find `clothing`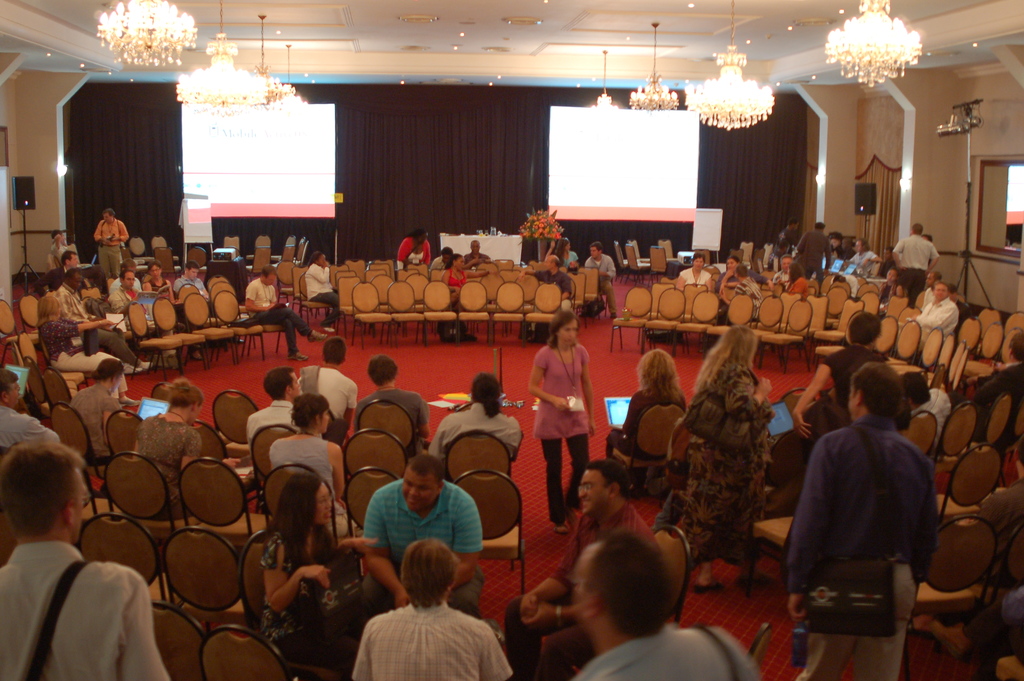
[76, 372, 123, 460]
